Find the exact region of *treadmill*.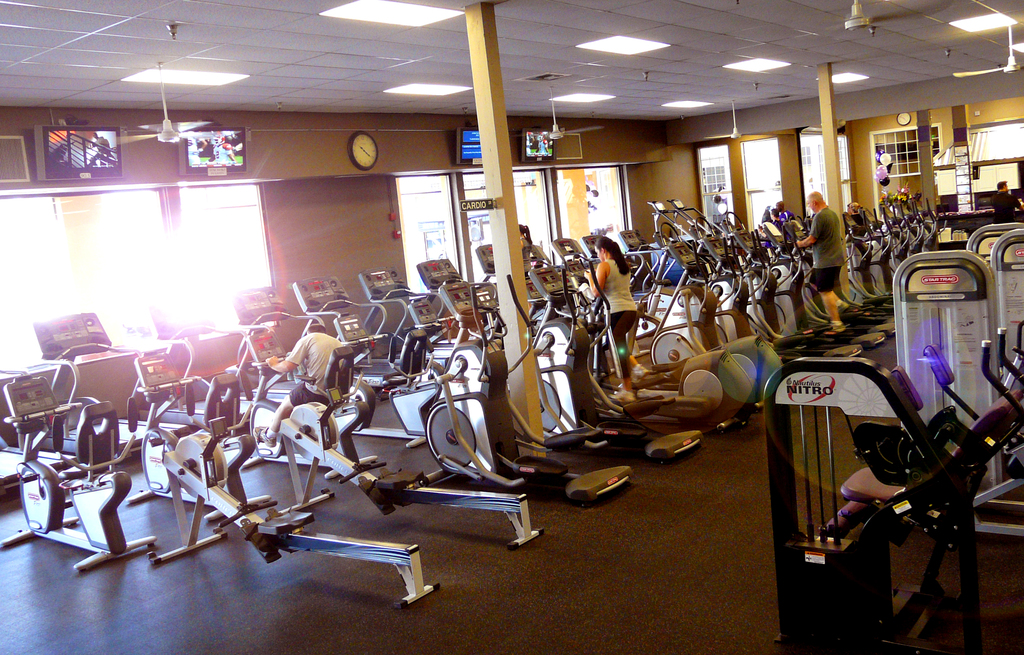
Exact region: BBox(223, 286, 302, 407).
